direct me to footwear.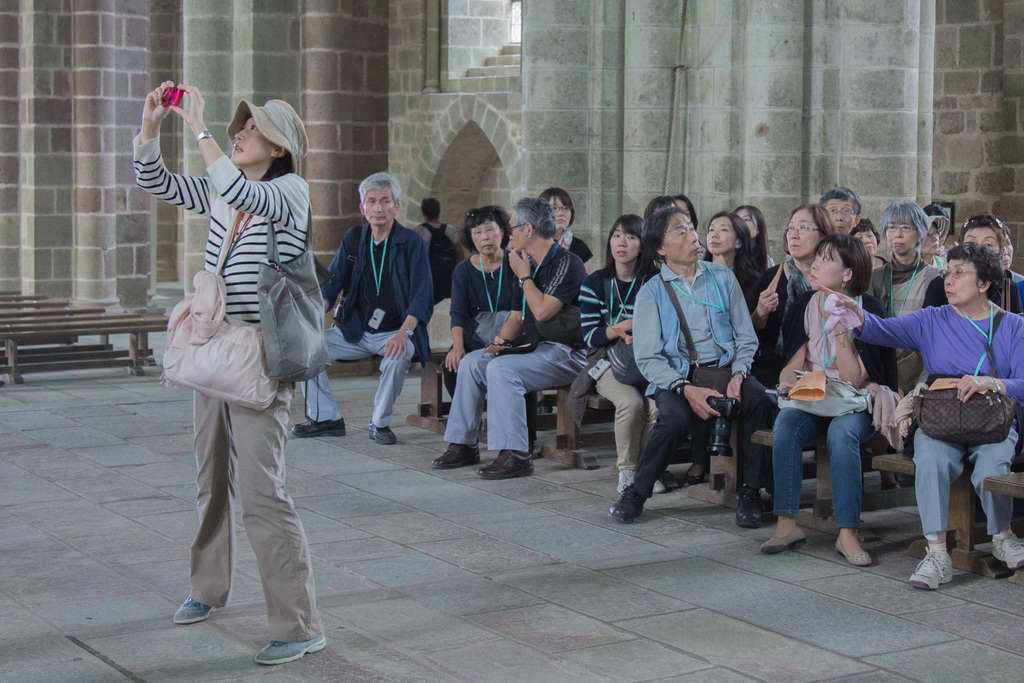
Direction: region(173, 592, 212, 626).
